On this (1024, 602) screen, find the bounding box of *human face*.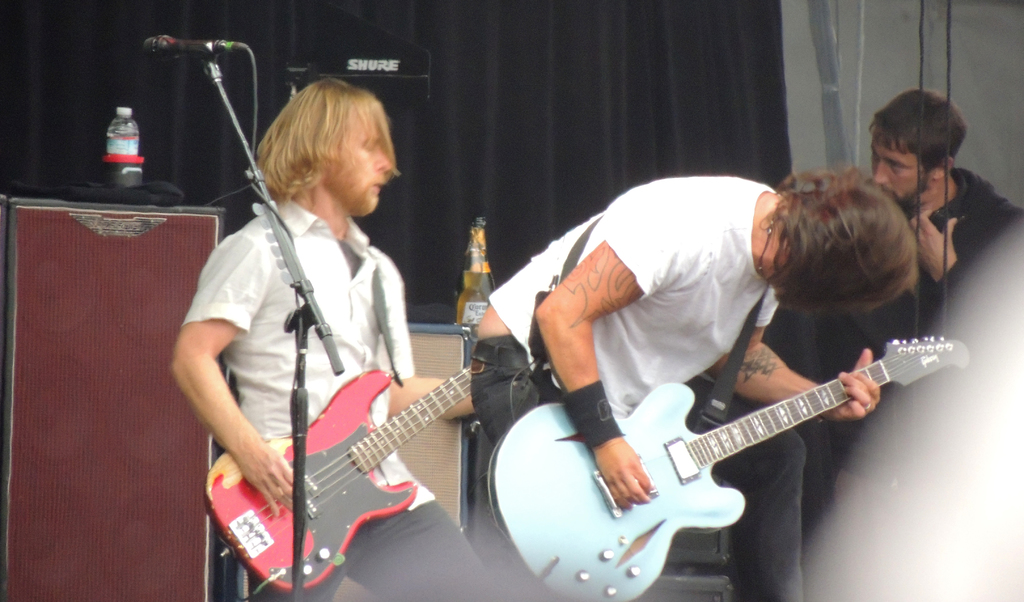
Bounding box: 871/137/934/207.
